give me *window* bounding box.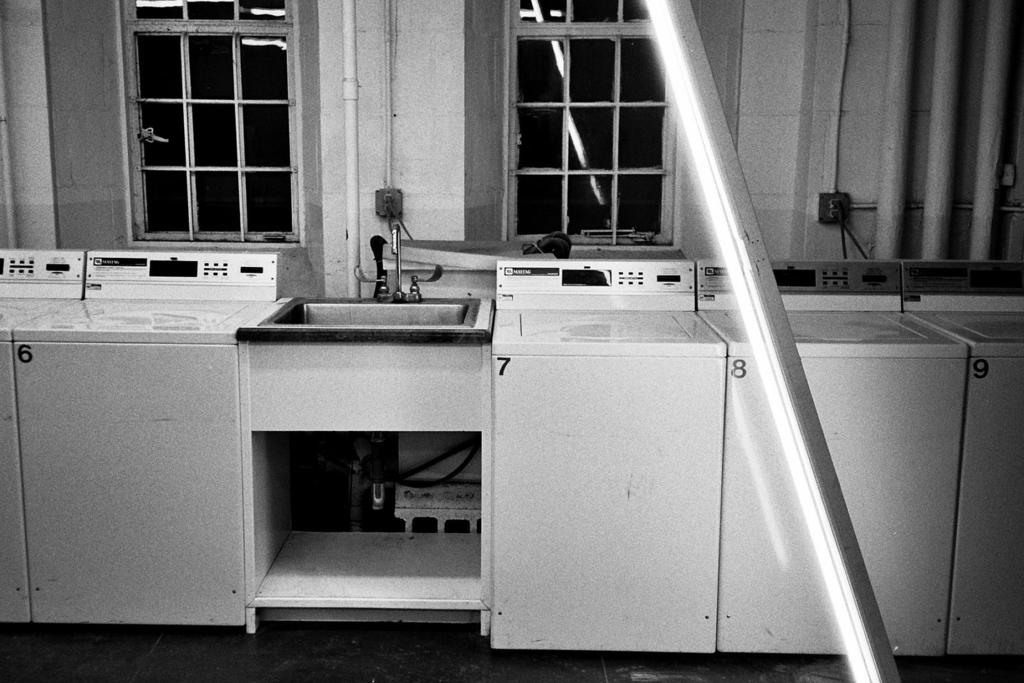
pyautogui.locateOnScreen(509, 0, 657, 235).
